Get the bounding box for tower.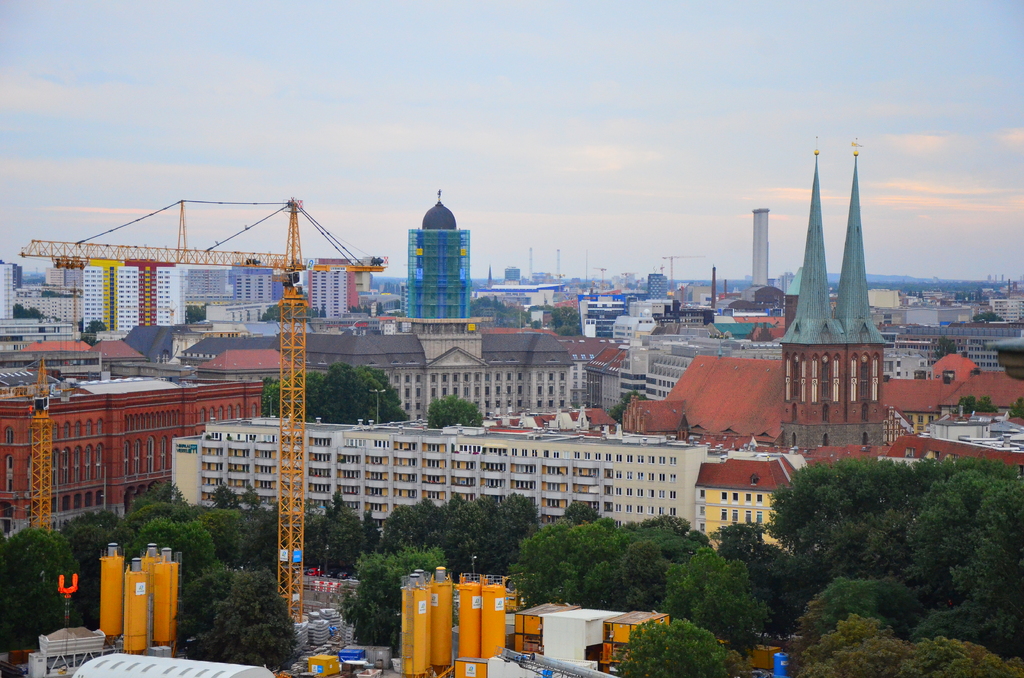
select_region(380, 180, 486, 336).
